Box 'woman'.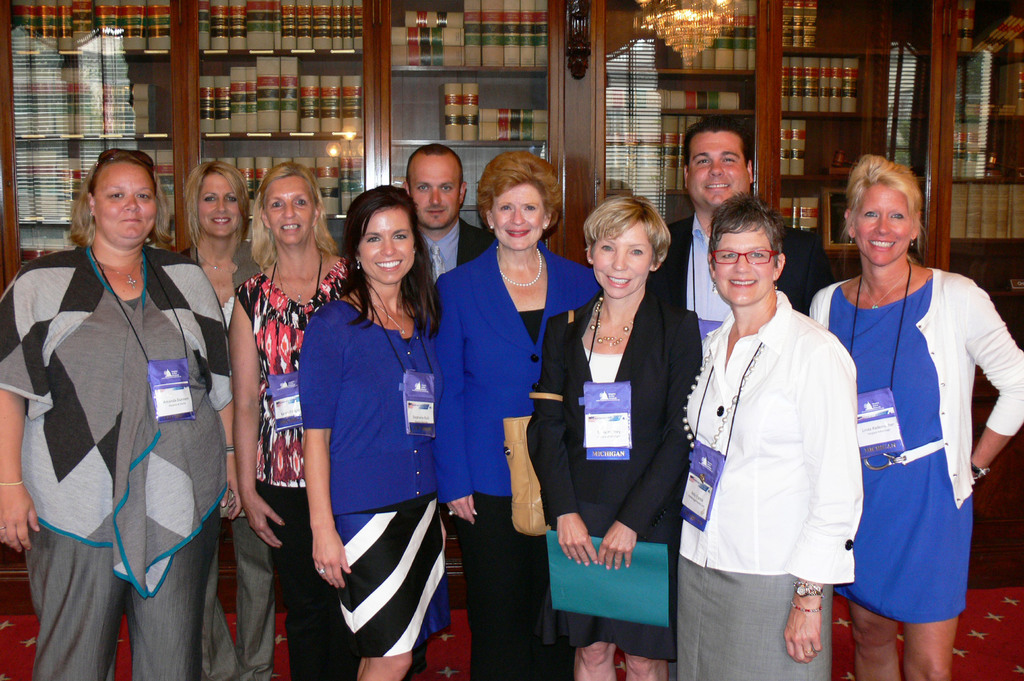
229/151/346/680.
